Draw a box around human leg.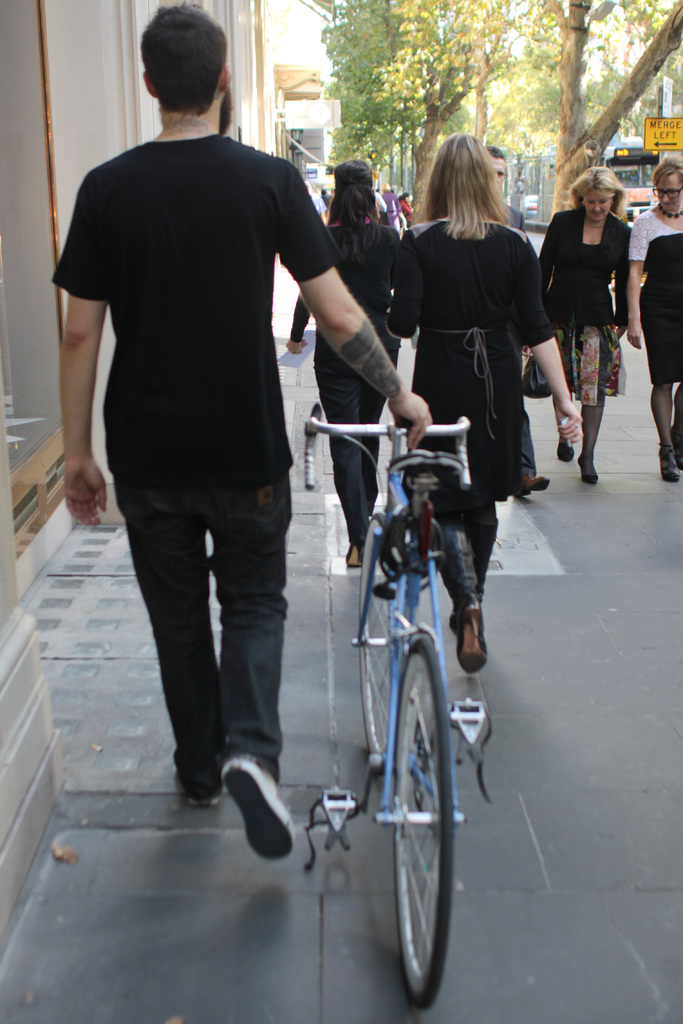
651 386 682 479.
